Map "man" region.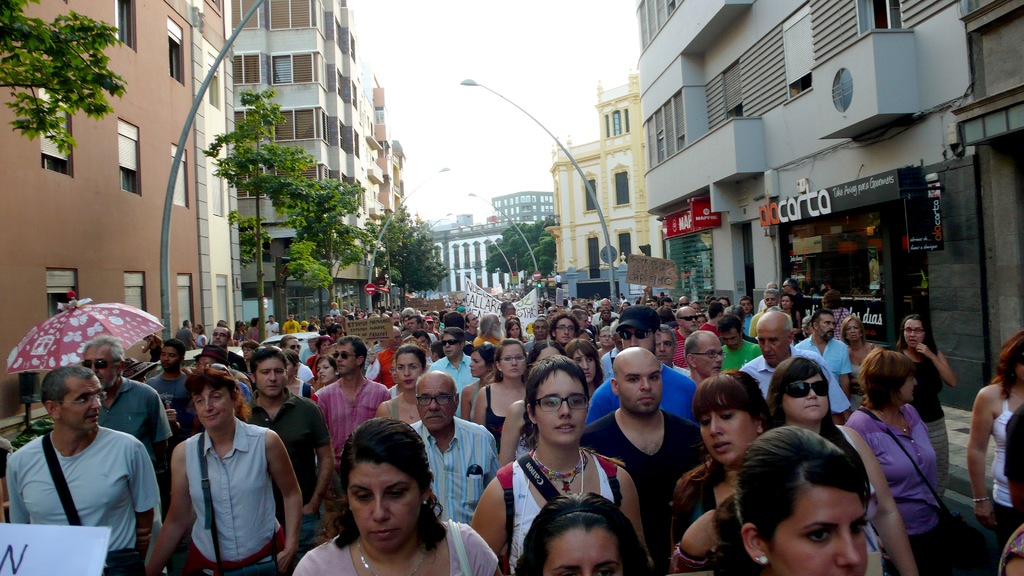
Mapped to {"left": 741, "top": 312, "right": 855, "bottom": 427}.
